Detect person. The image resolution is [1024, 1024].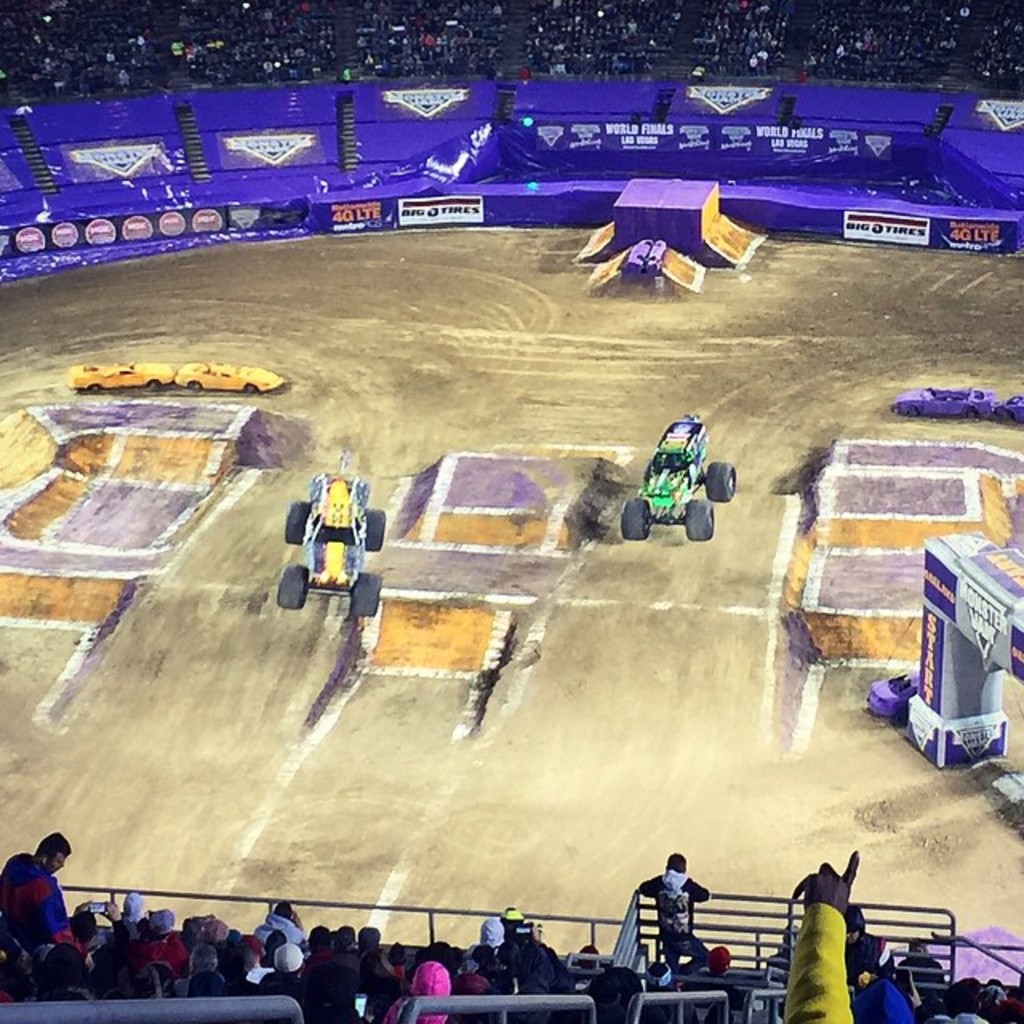
select_region(472, 944, 499, 973).
